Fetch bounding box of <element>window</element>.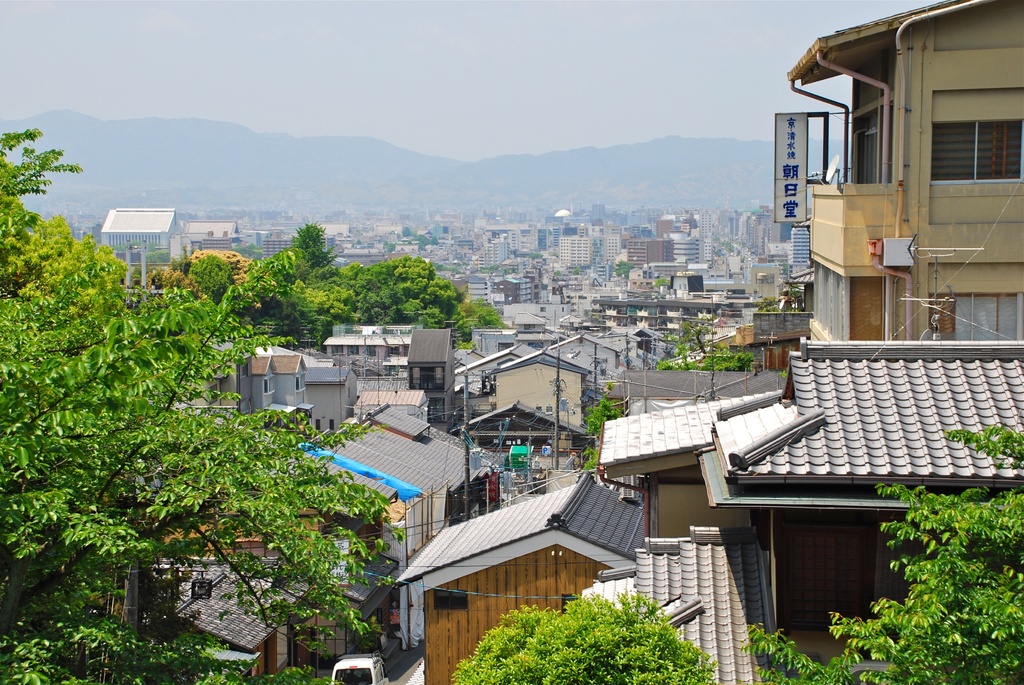
Bbox: bbox(387, 342, 397, 357).
